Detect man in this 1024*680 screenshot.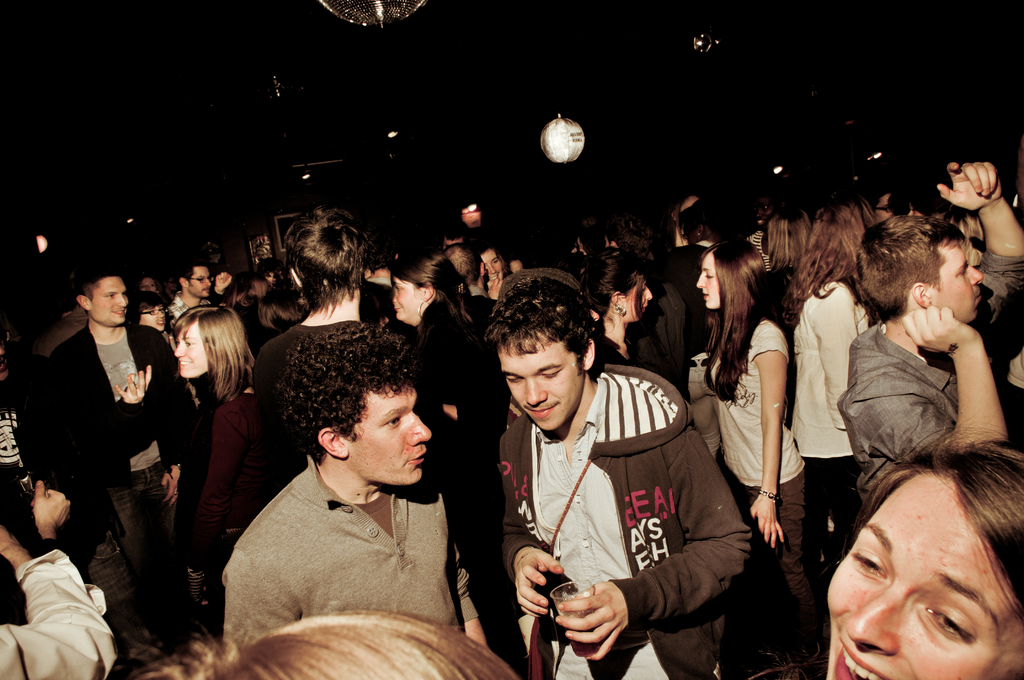
Detection: pyautogui.locateOnScreen(163, 264, 215, 349).
